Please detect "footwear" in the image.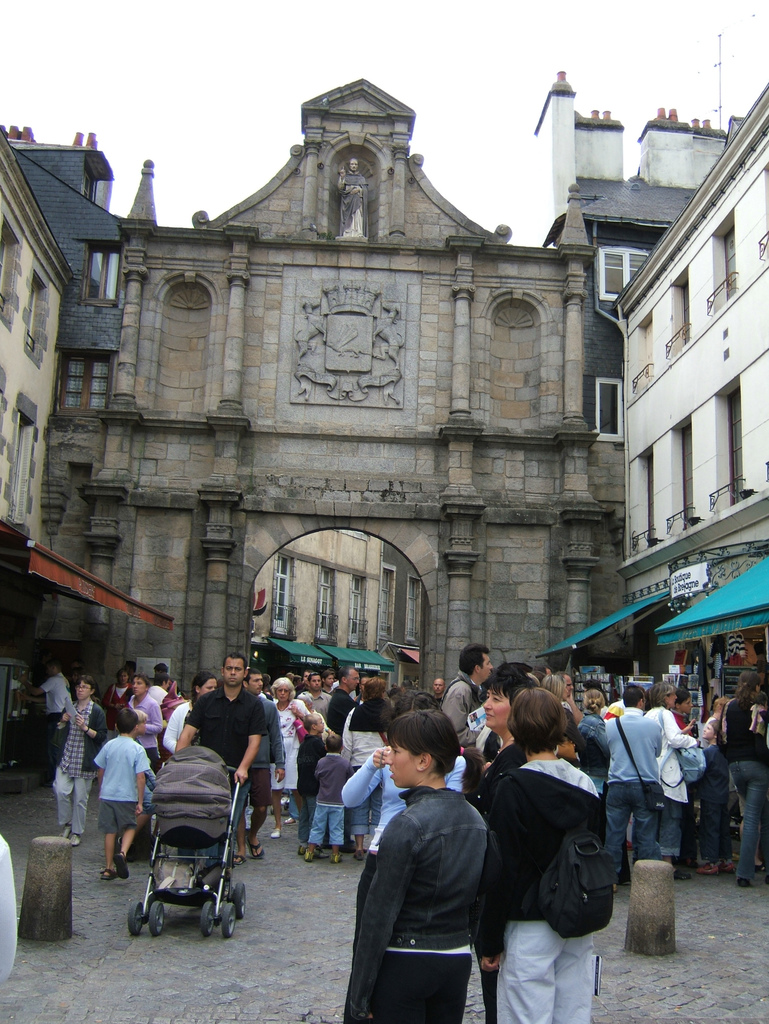
717 863 738 876.
